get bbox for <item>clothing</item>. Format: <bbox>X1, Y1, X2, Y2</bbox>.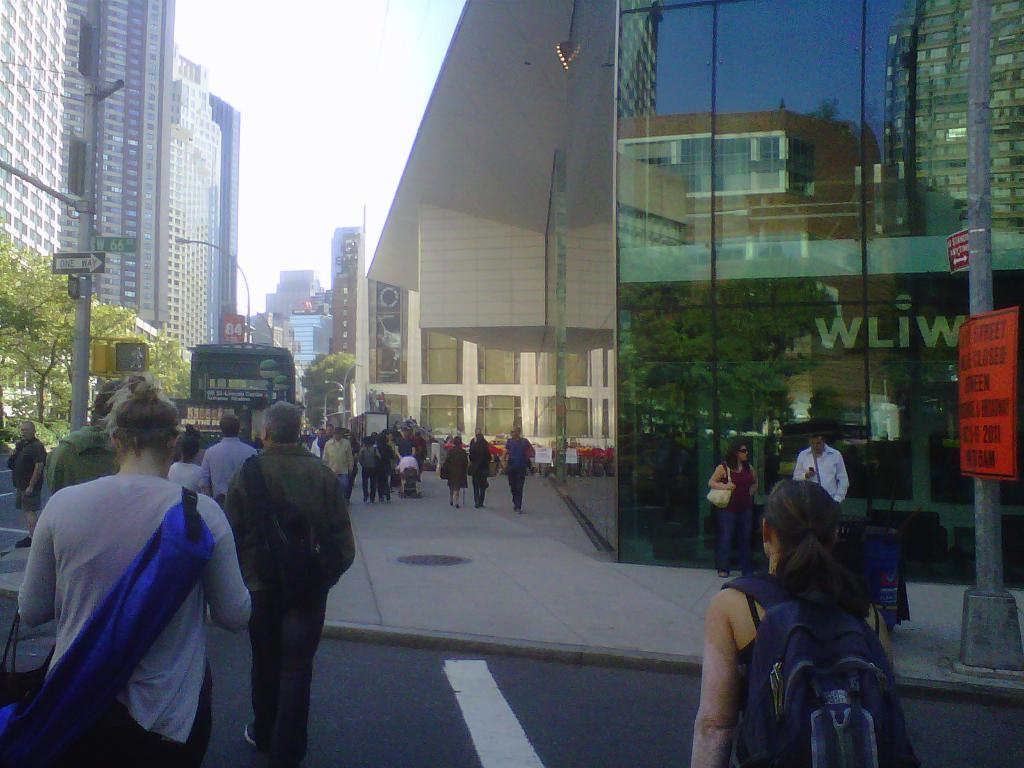
<bbox>397, 457, 422, 488</bbox>.
